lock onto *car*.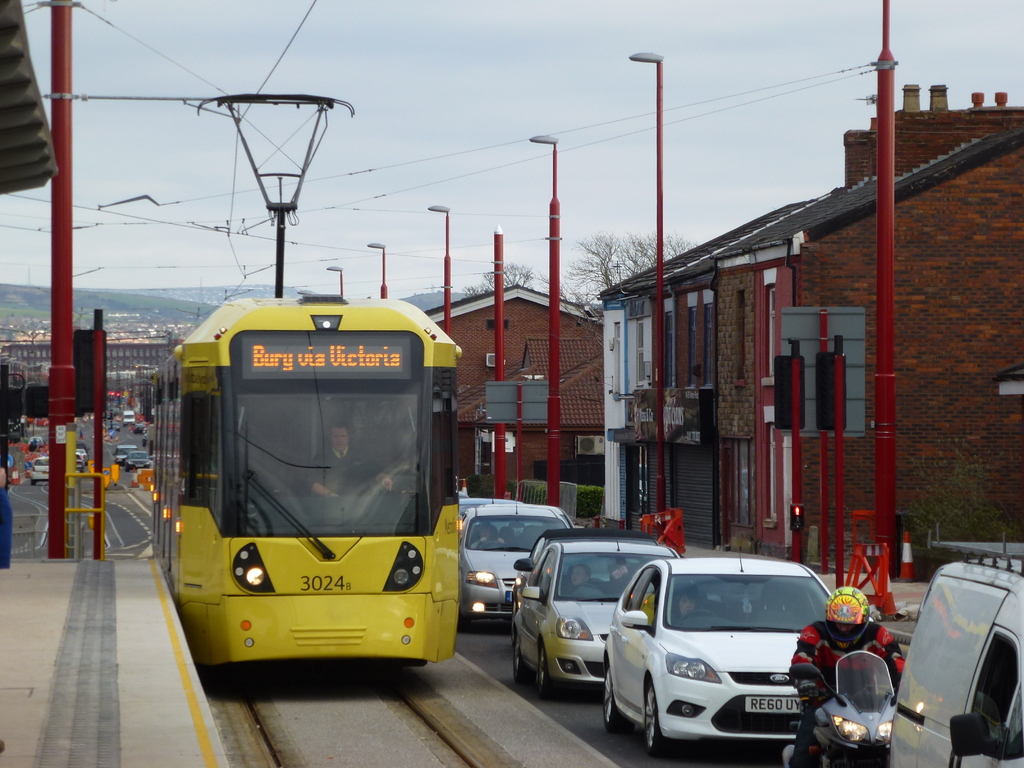
Locked: x1=509 y1=527 x2=626 y2=618.
